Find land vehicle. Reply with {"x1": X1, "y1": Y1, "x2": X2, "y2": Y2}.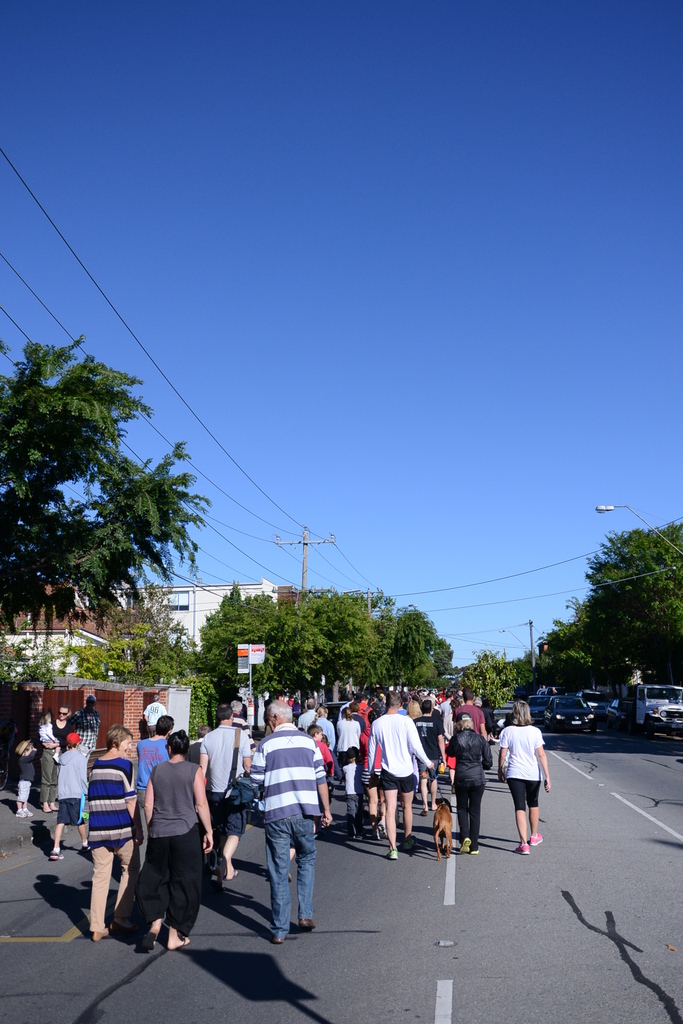
{"x1": 633, "y1": 682, "x2": 682, "y2": 741}.
